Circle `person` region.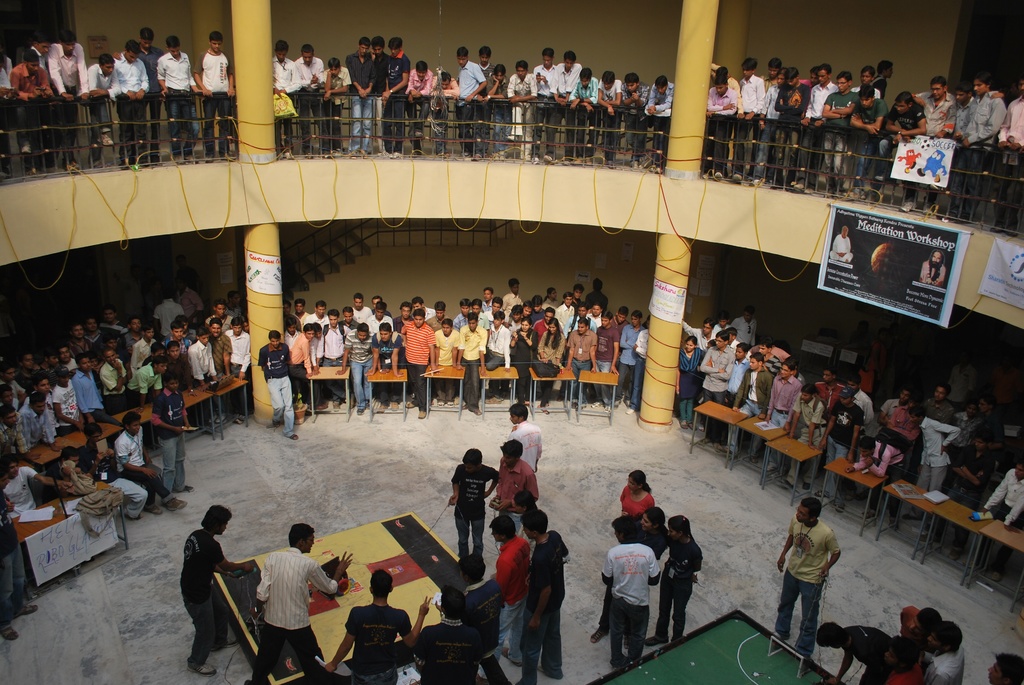
Region: pyautogui.locateOnScreen(821, 70, 855, 205).
